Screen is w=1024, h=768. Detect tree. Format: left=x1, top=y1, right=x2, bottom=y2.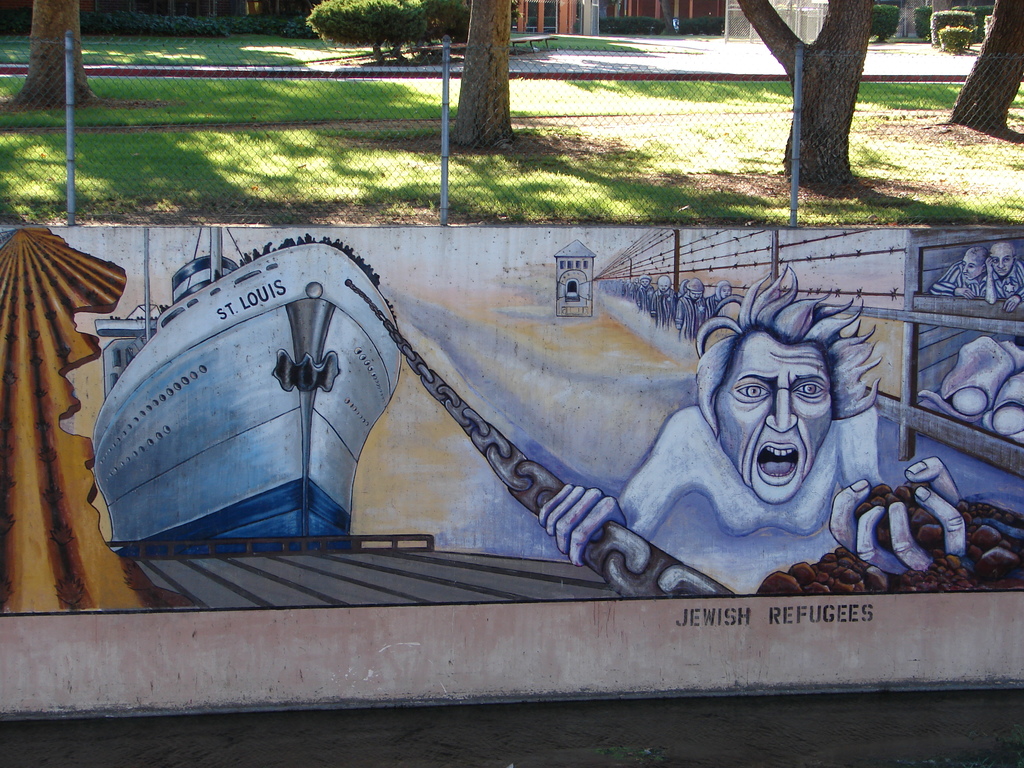
left=1, top=0, right=101, bottom=130.
